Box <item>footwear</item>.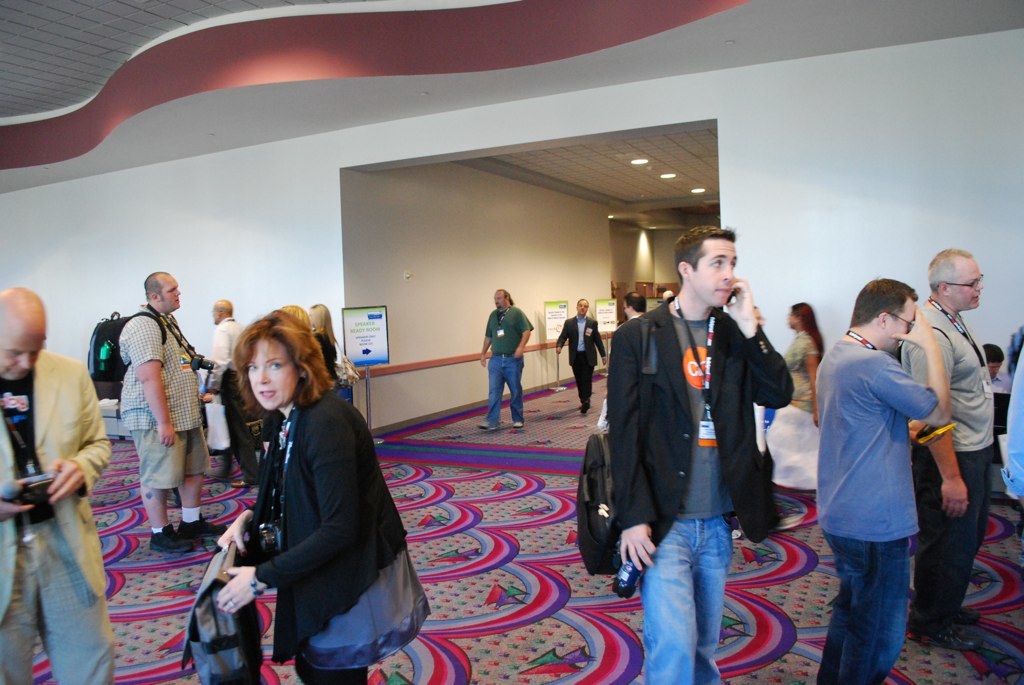
{"x1": 957, "y1": 609, "x2": 981, "y2": 624}.
